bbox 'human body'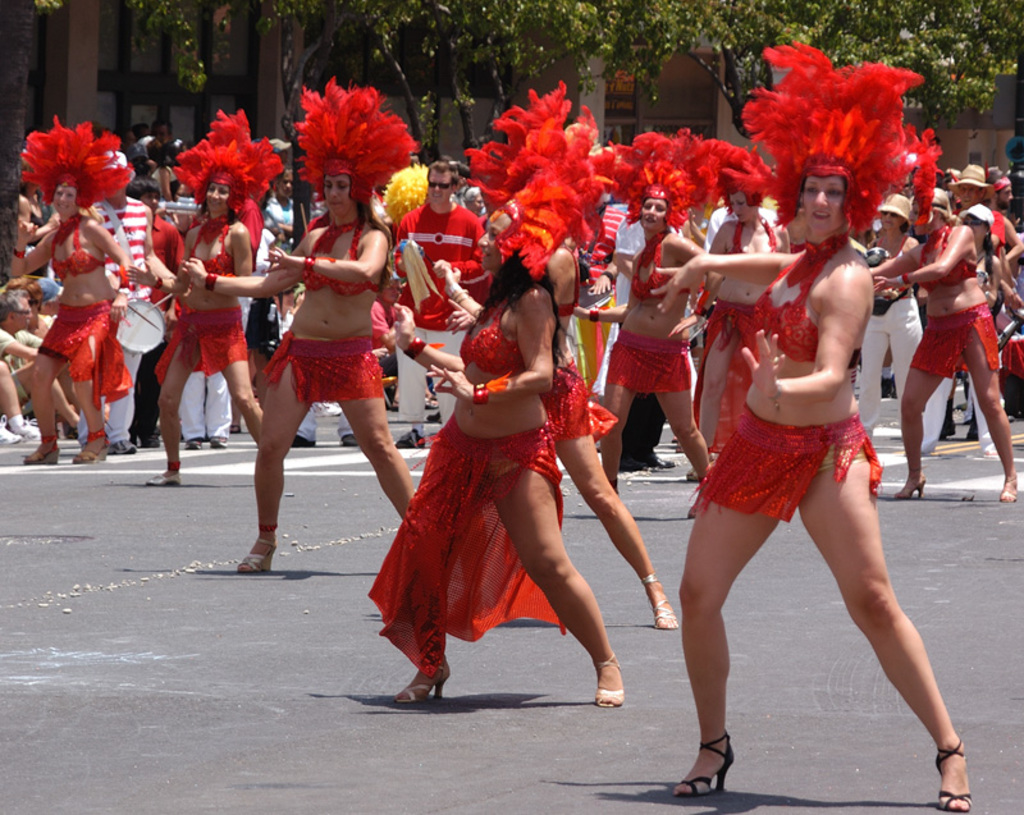
region(672, 139, 957, 766)
